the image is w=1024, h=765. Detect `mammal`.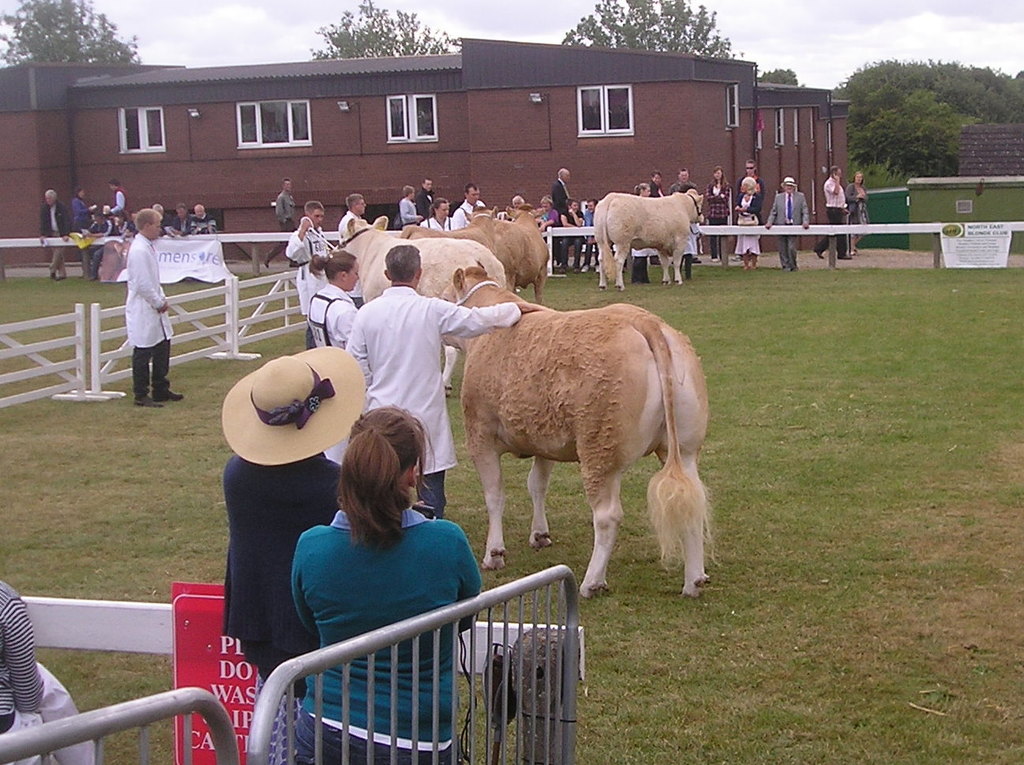
Detection: [left=688, top=216, right=703, bottom=280].
